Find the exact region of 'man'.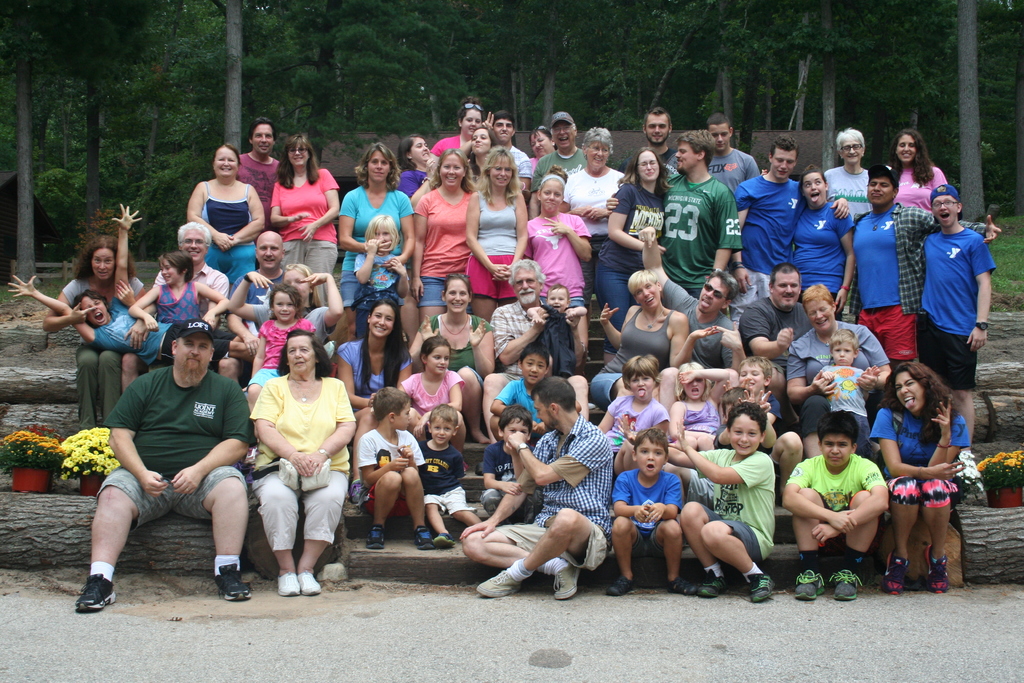
Exact region: 605:129:745:298.
